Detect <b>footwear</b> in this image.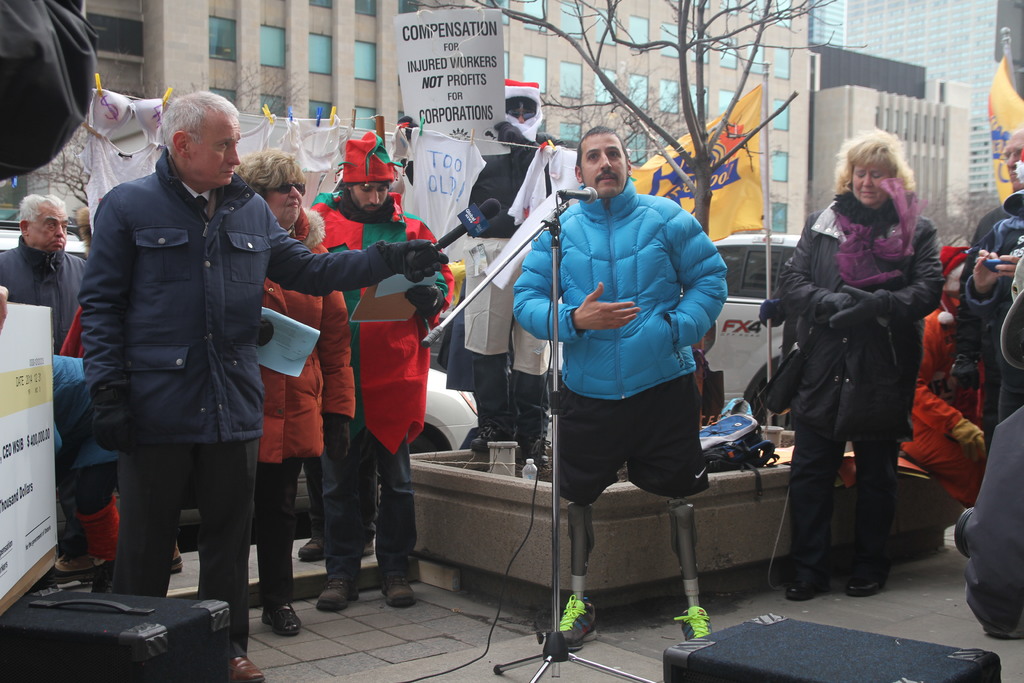
Detection: left=471, top=425, right=500, bottom=454.
